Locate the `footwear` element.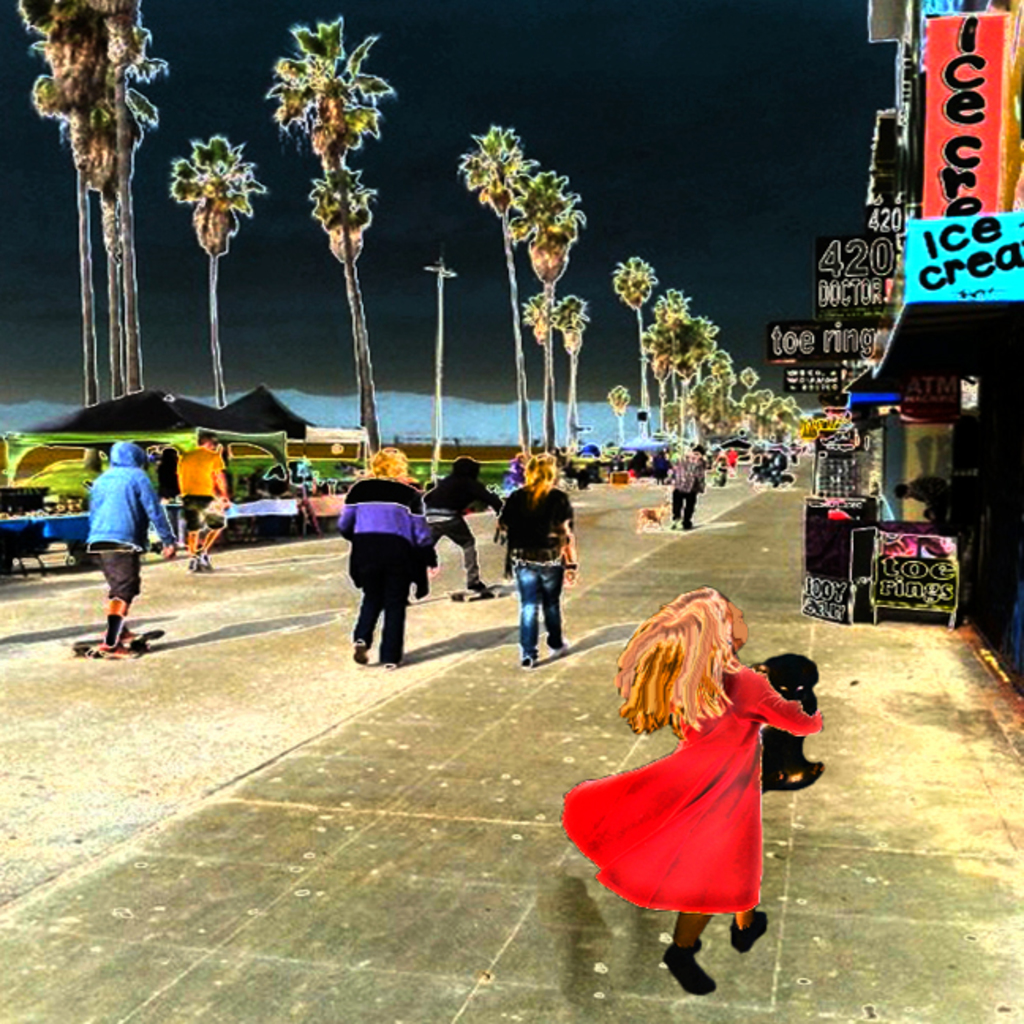
Element bbox: select_region(544, 631, 577, 653).
